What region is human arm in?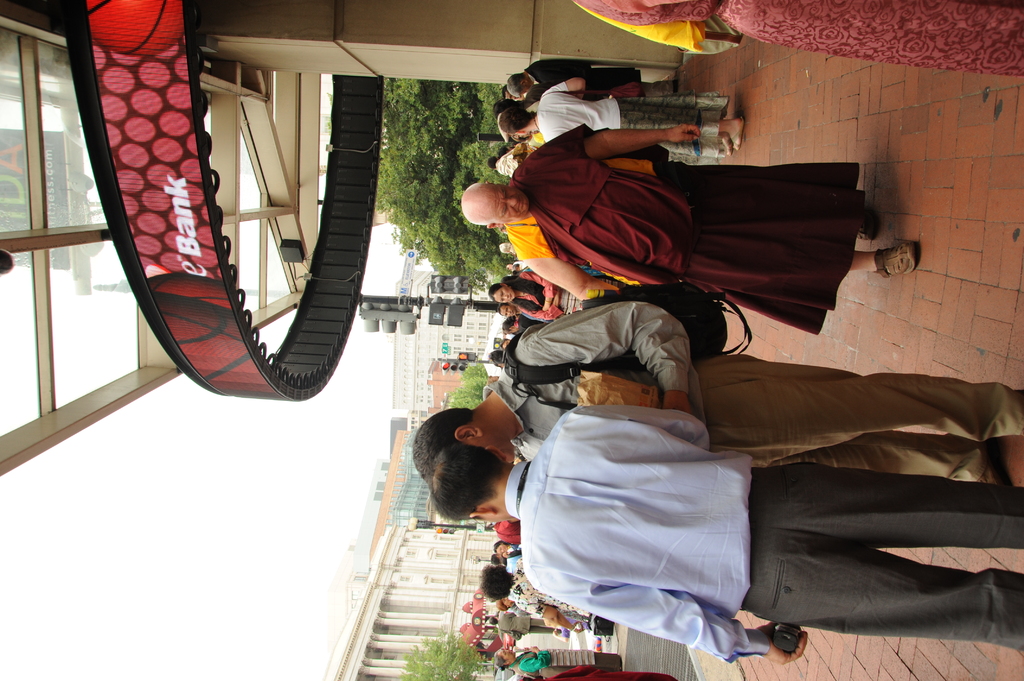
[left=519, top=297, right=696, bottom=417].
